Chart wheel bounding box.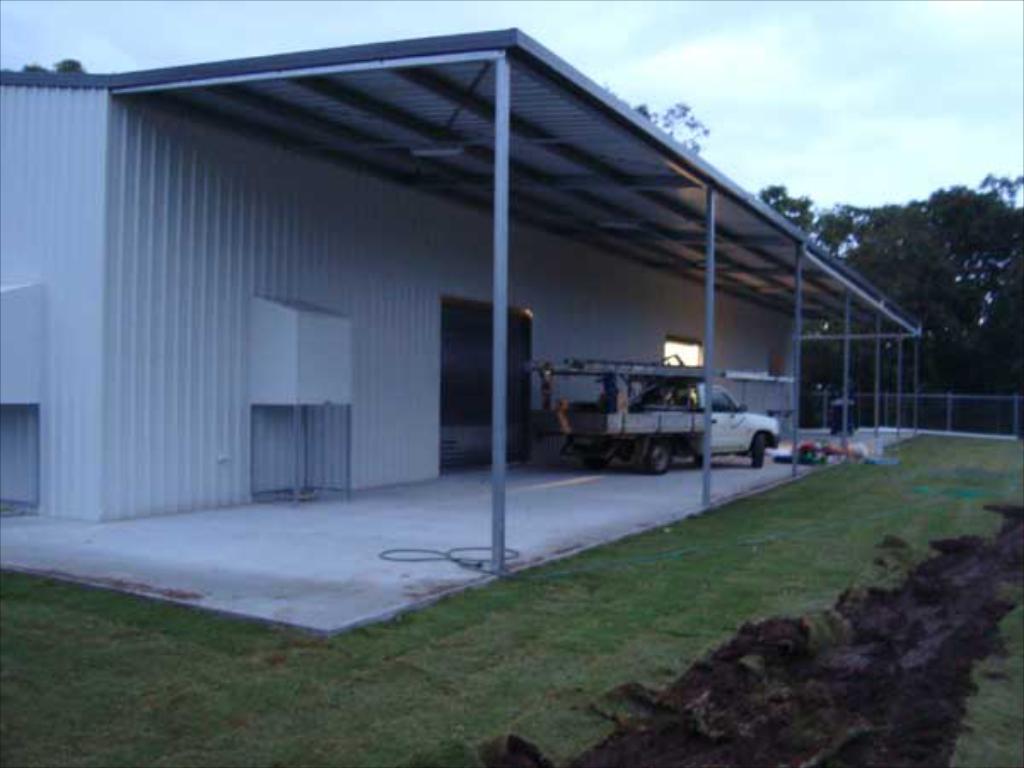
Charted: {"x1": 749, "y1": 433, "x2": 771, "y2": 471}.
